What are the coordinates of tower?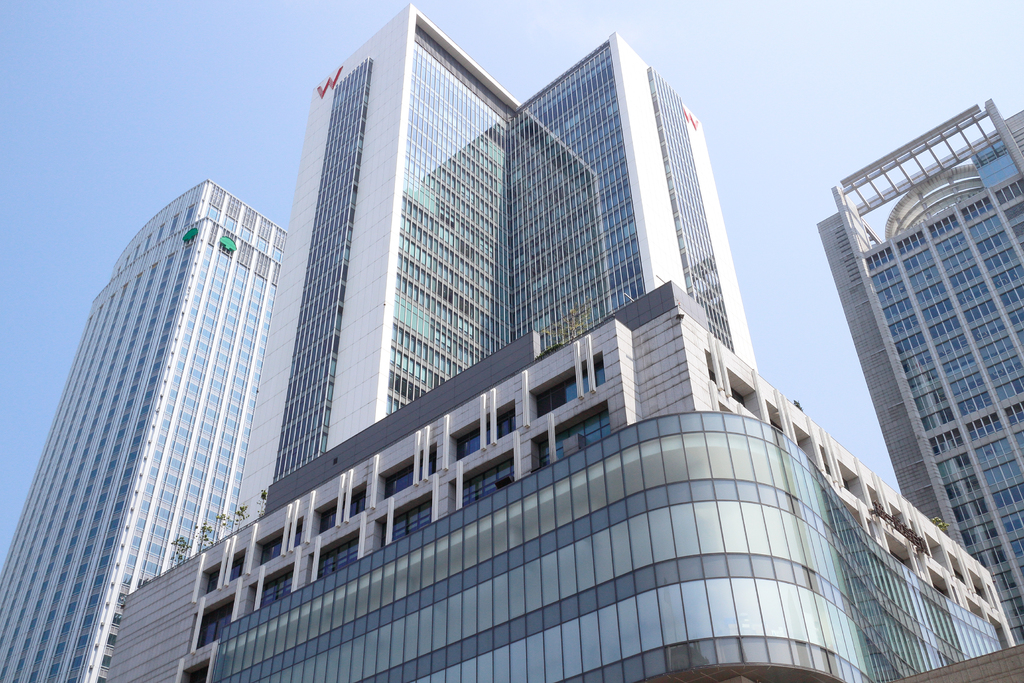
crop(816, 77, 1012, 584).
